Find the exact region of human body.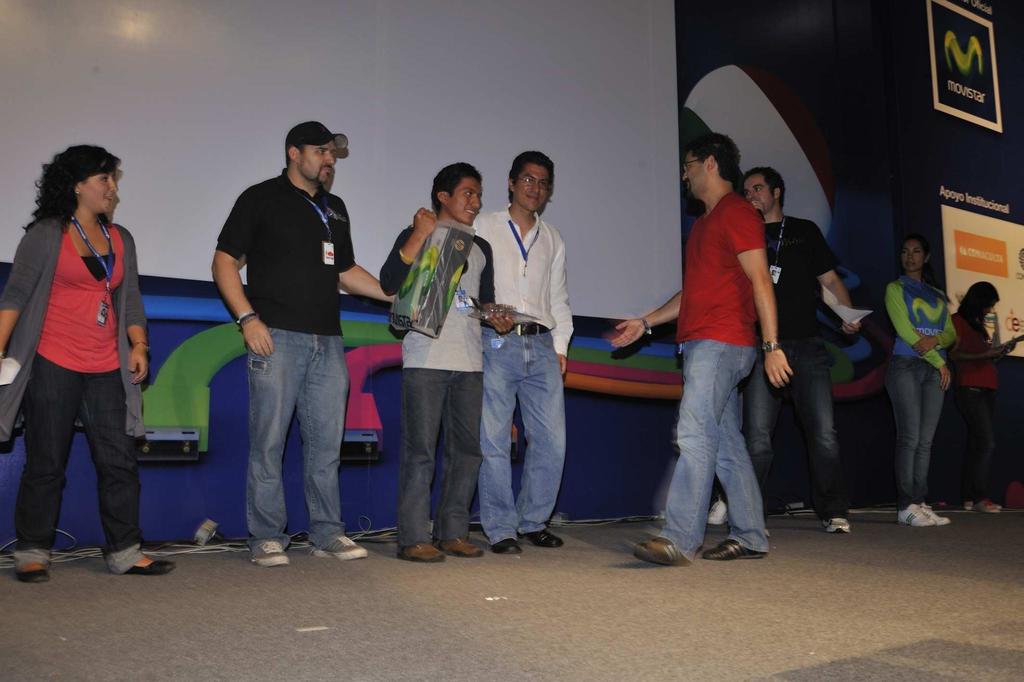
Exact region: x1=465, y1=149, x2=582, y2=560.
